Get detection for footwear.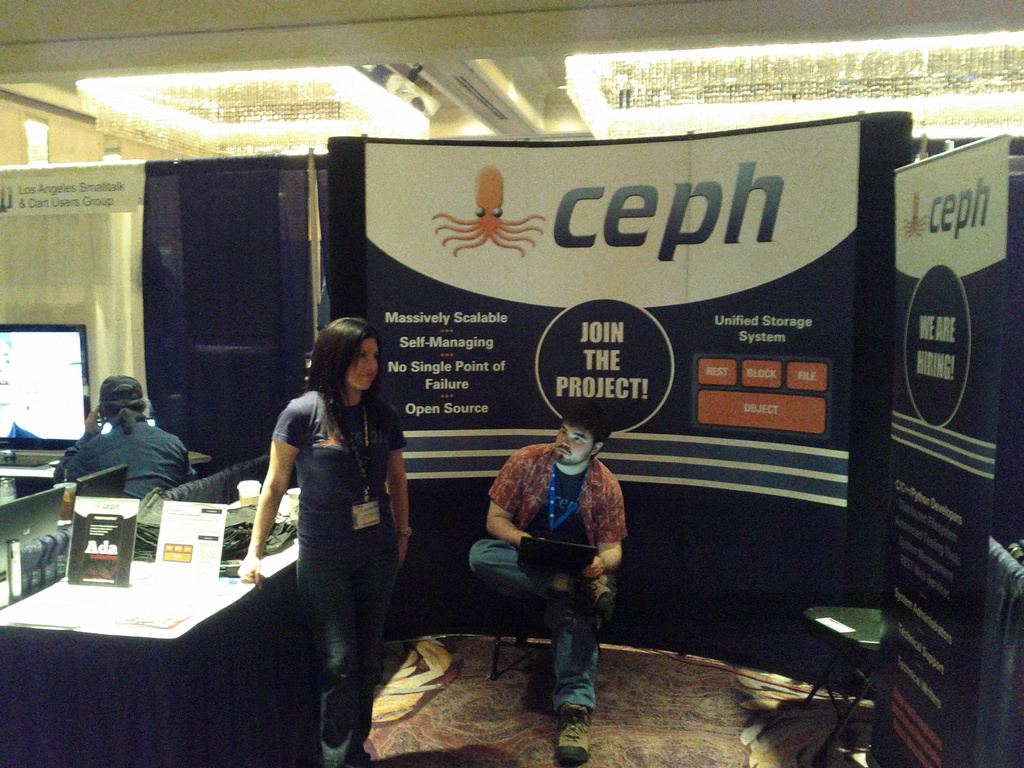
Detection: box(556, 701, 593, 767).
